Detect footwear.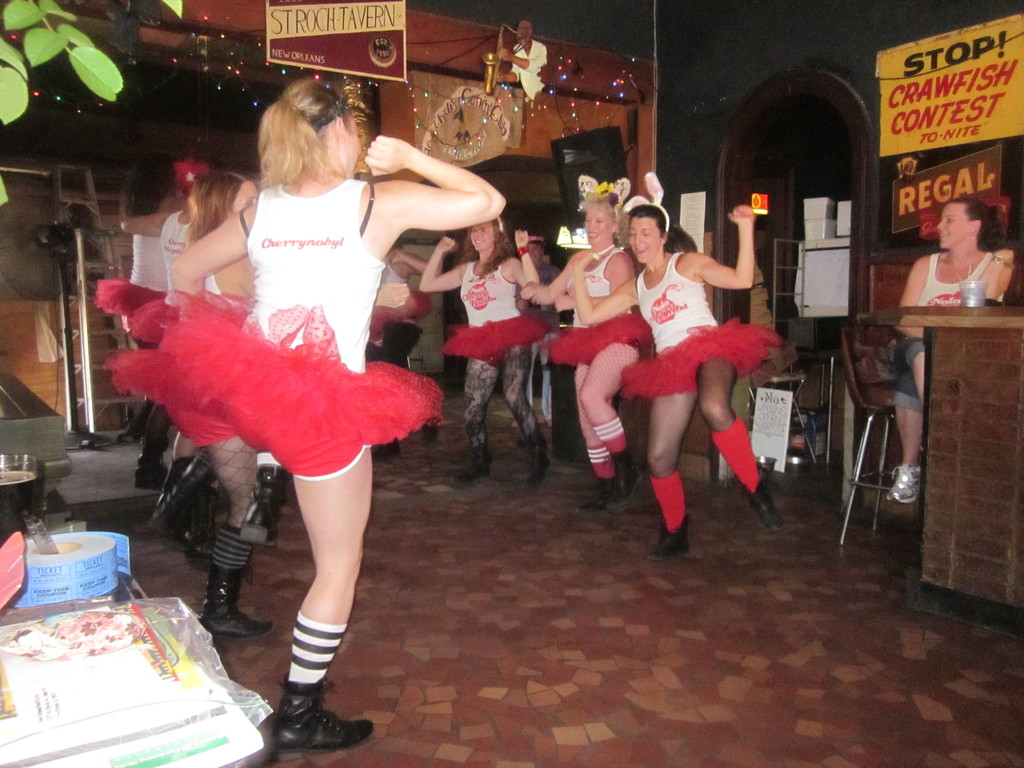
Detected at (x1=135, y1=436, x2=170, y2=487).
